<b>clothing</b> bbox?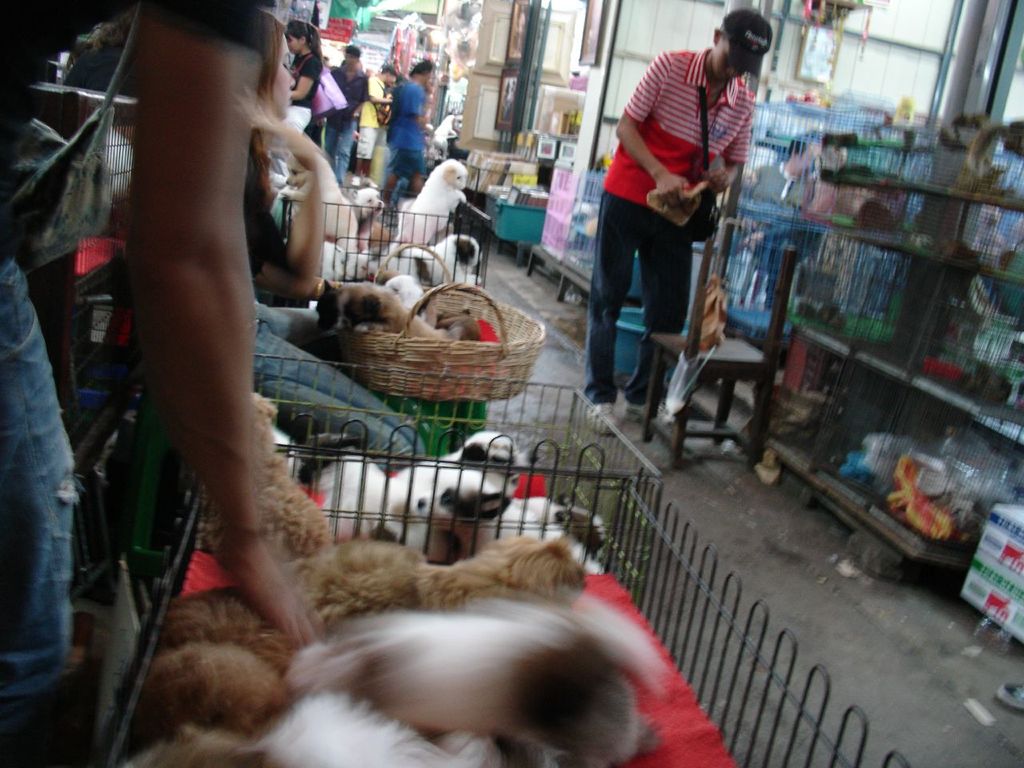
[left=590, top=24, right=748, bottom=394]
